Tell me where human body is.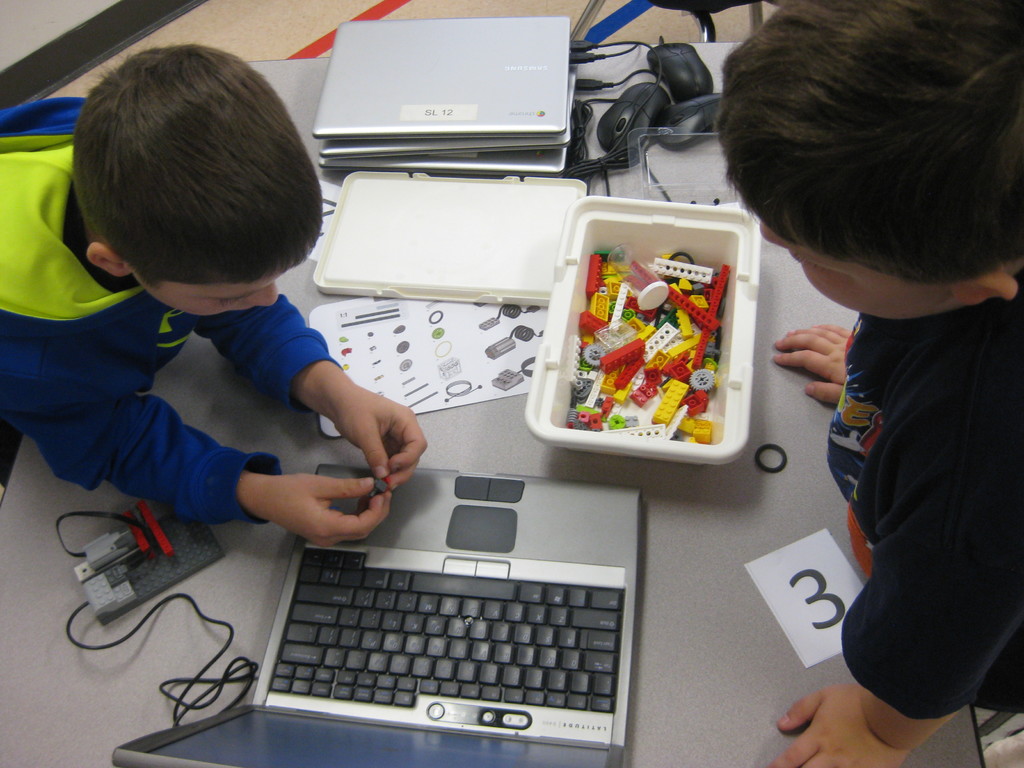
human body is at (x1=0, y1=106, x2=426, y2=550).
